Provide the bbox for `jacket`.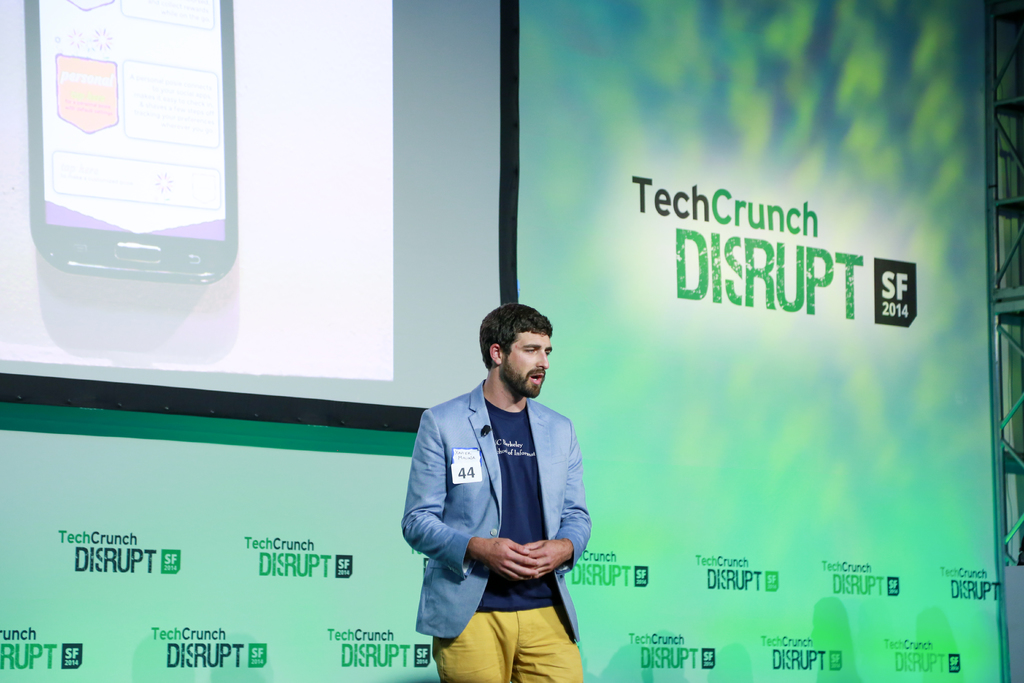
select_region(387, 372, 620, 661).
